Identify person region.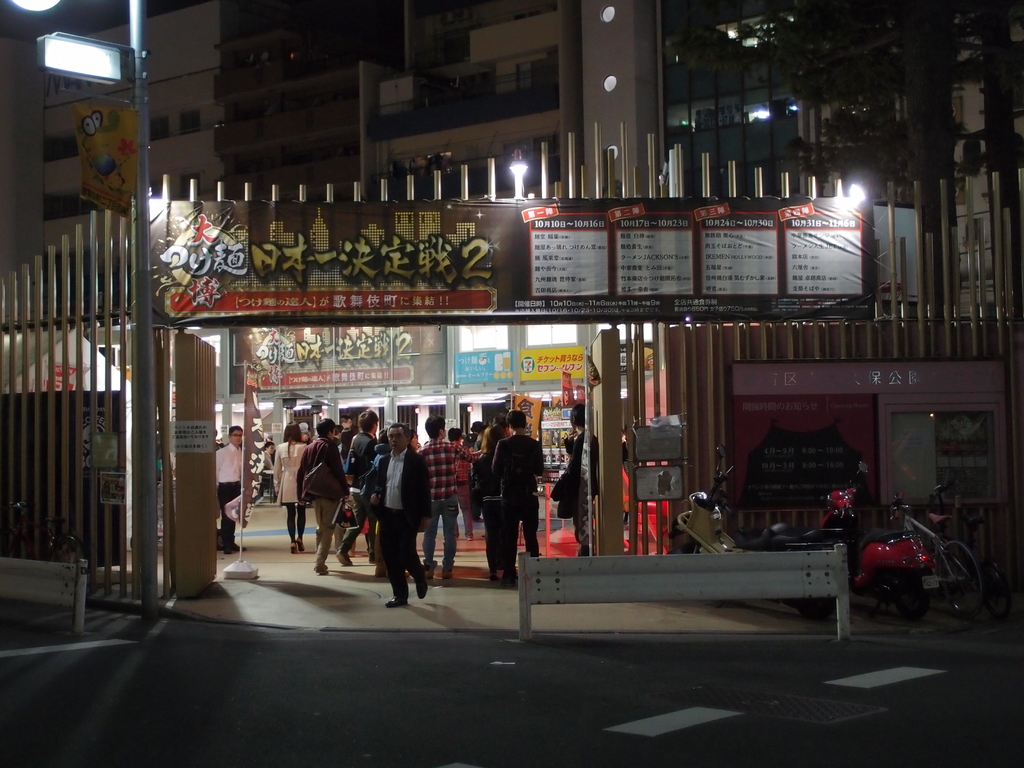
Region: [422, 412, 481, 577].
